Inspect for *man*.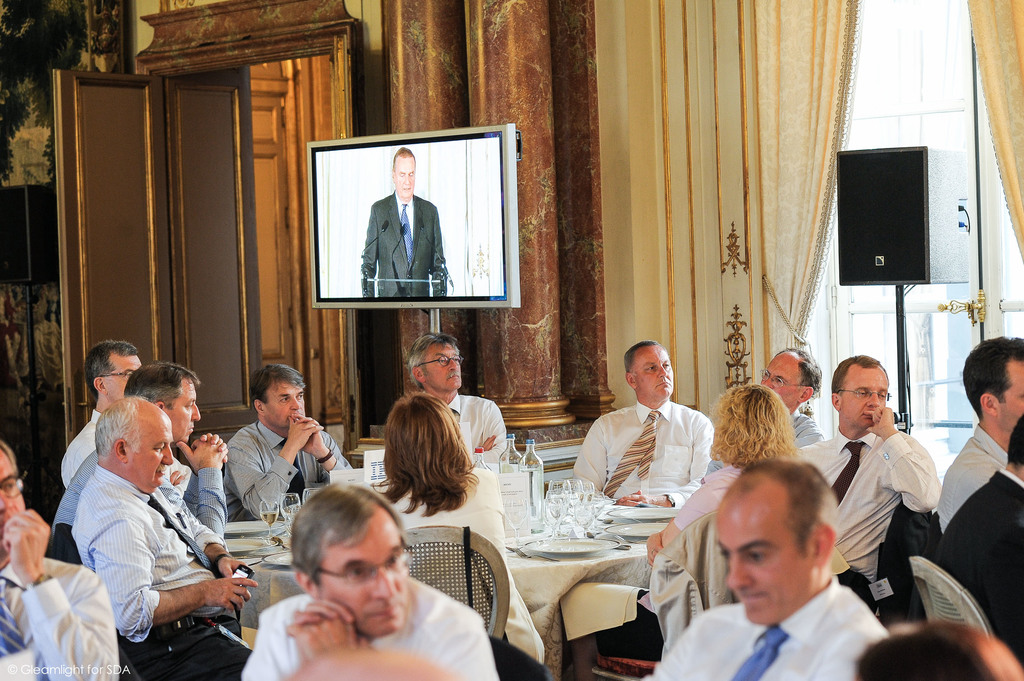
Inspection: locate(0, 440, 123, 680).
